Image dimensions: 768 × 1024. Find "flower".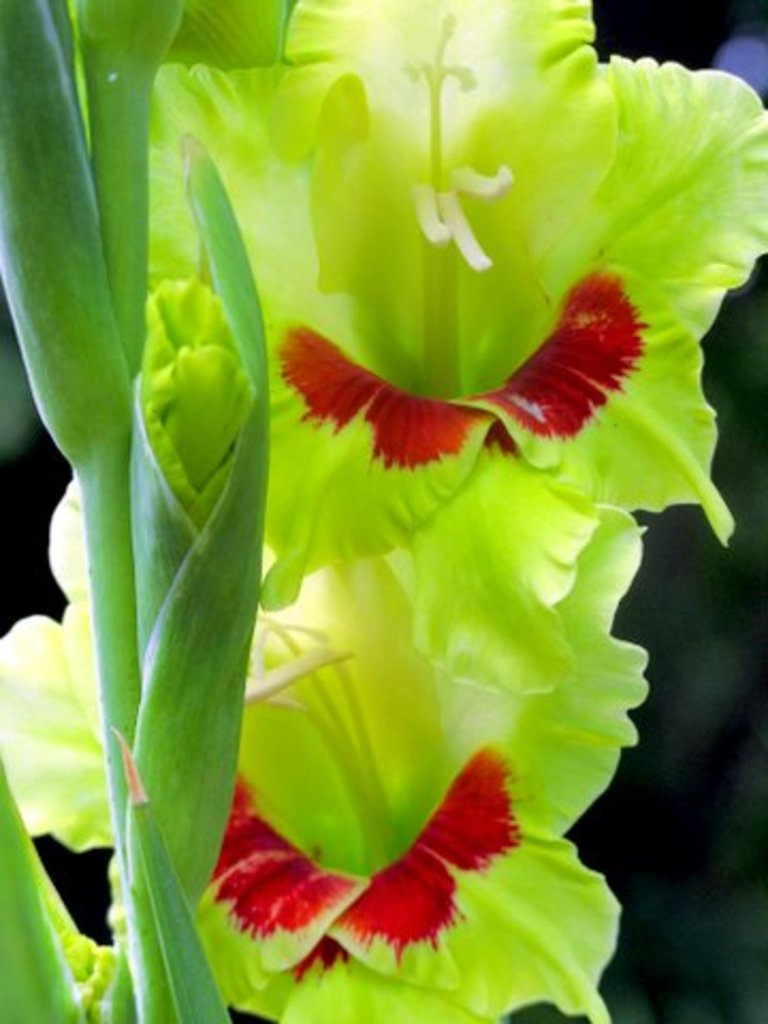
(149, 0, 766, 683).
